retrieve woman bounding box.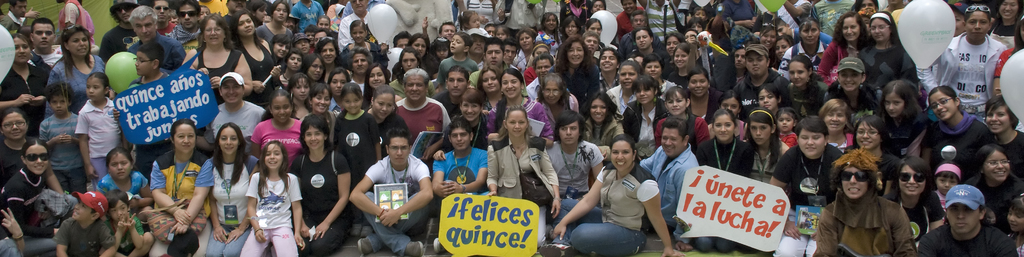
Bounding box: (182,12,248,104).
